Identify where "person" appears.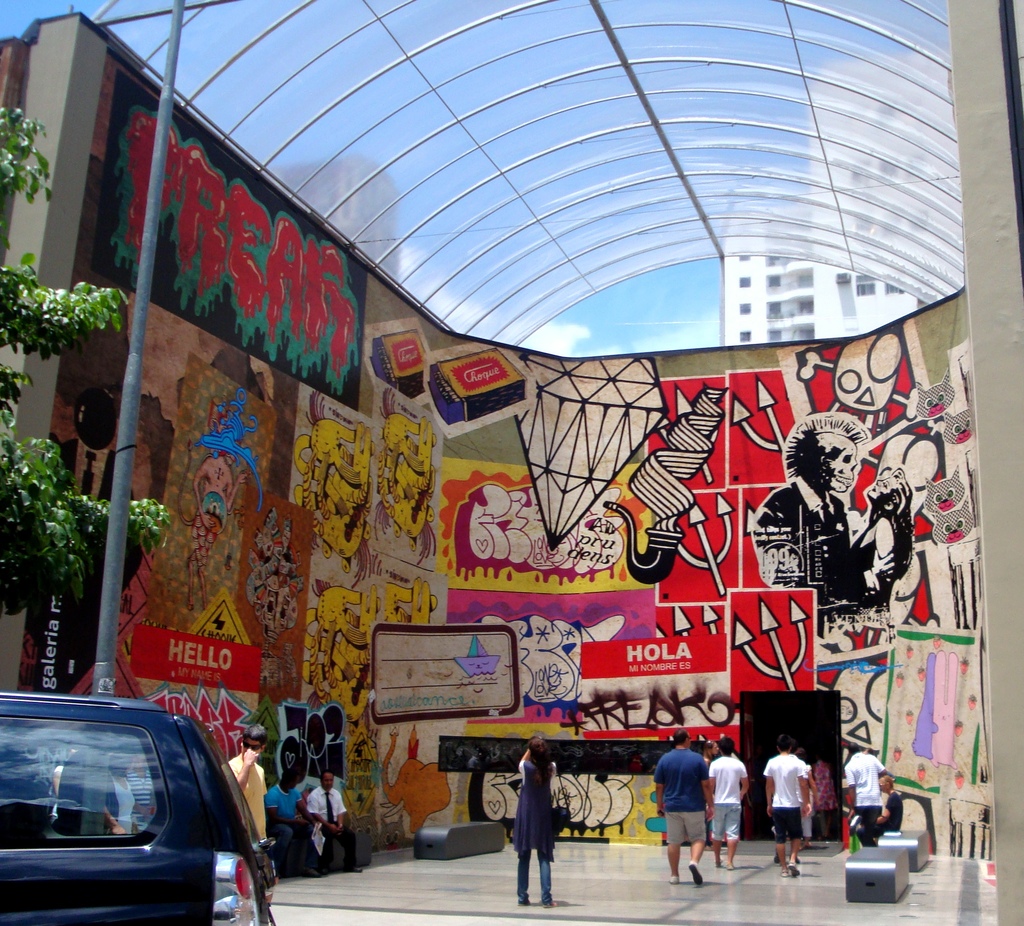
Appears at {"x1": 838, "y1": 738, "x2": 889, "y2": 848}.
